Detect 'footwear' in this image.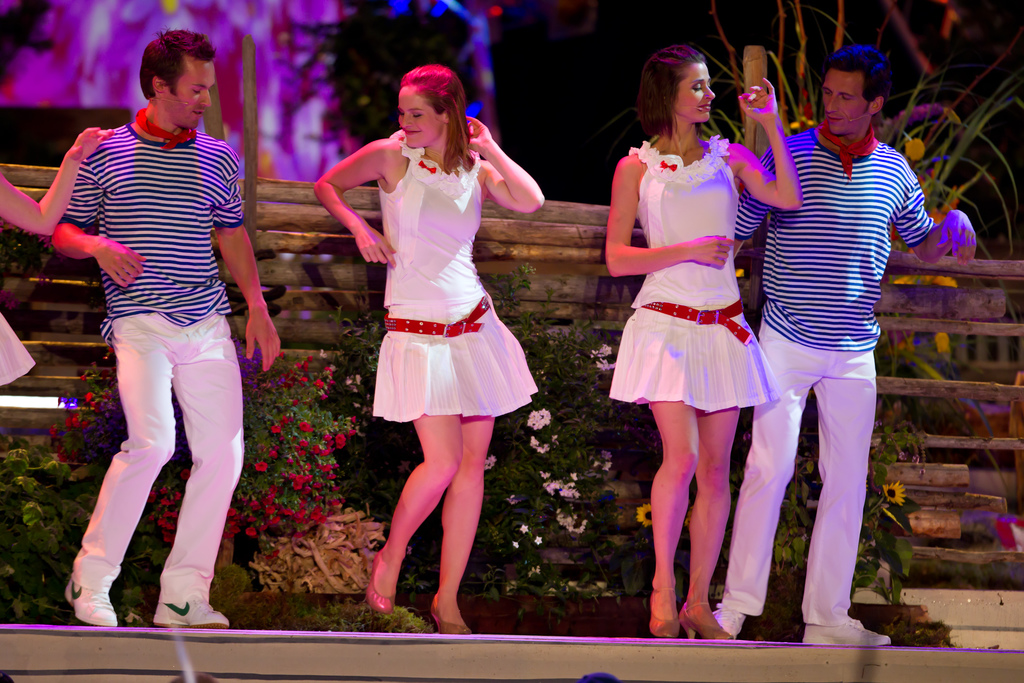
Detection: left=712, top=600, right=746, bottom=636.
